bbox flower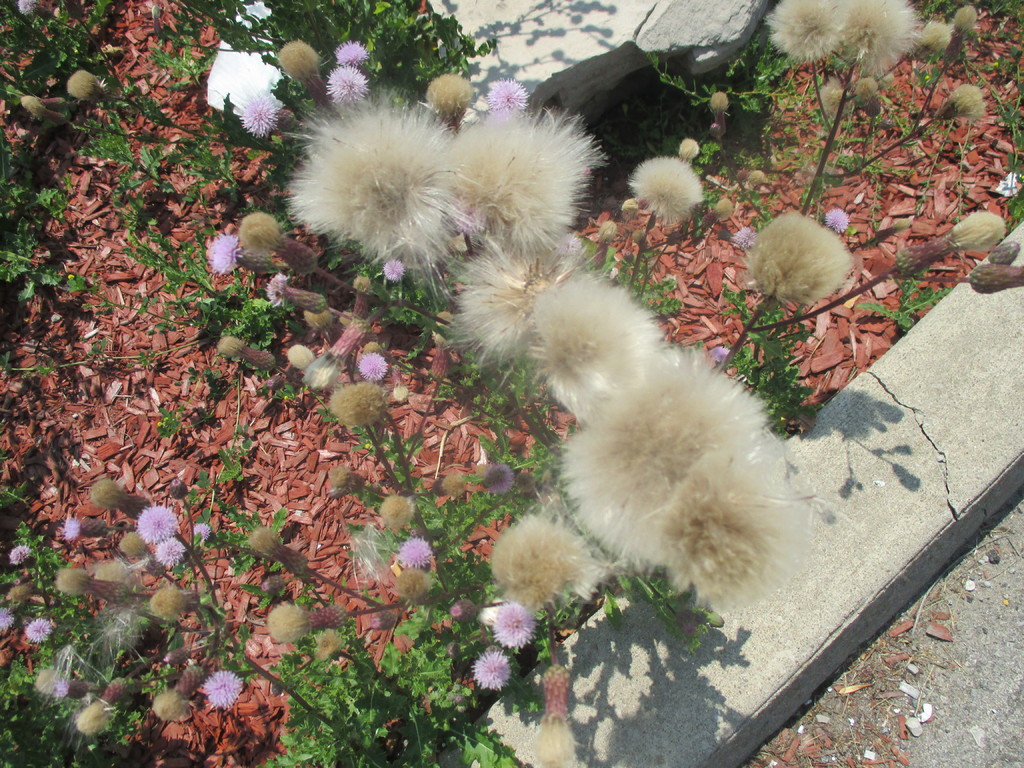
BBox(118, 531, 144, 554)
